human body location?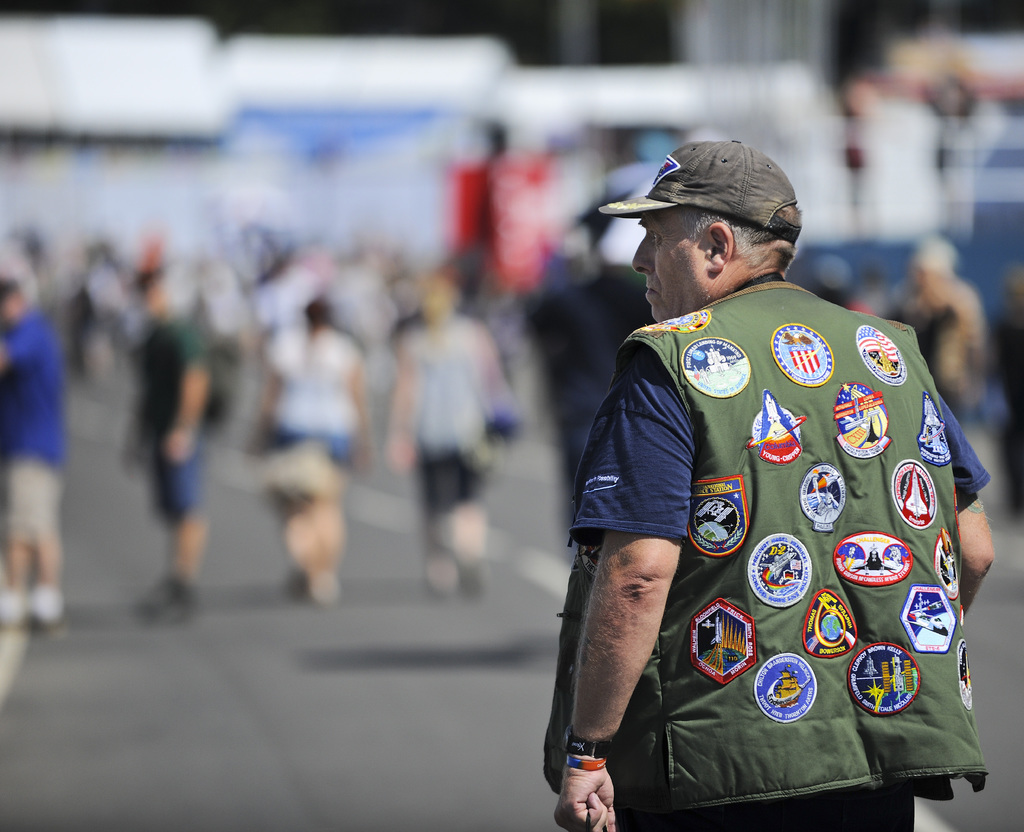
<box>0,284,81,631</box>
